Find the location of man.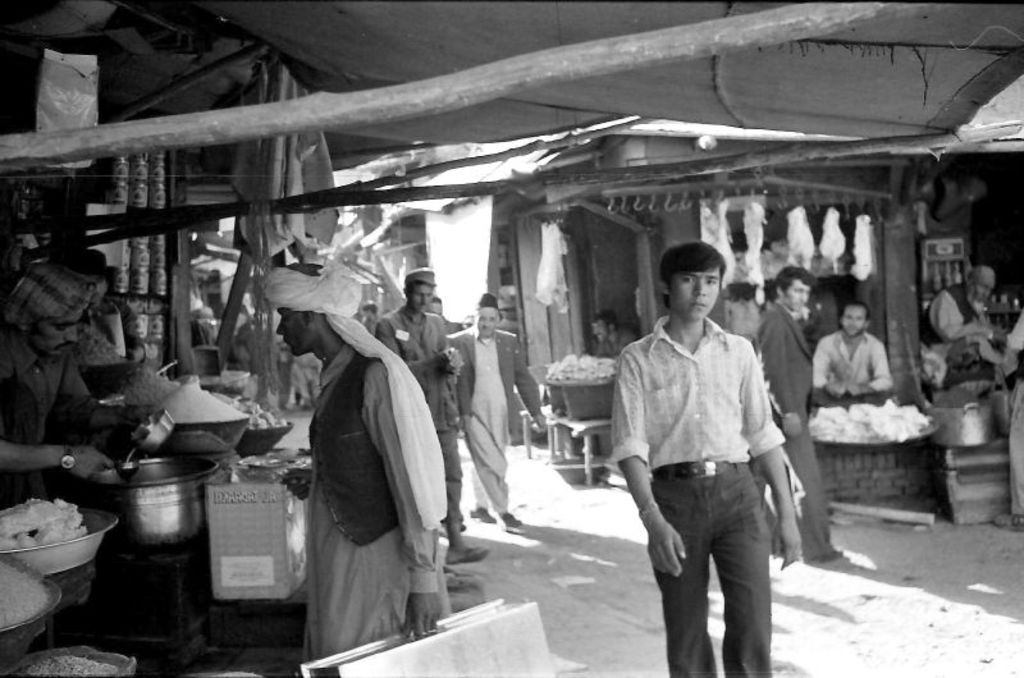
Location: [x1=264, y1=262, x2=447, y2=664].
